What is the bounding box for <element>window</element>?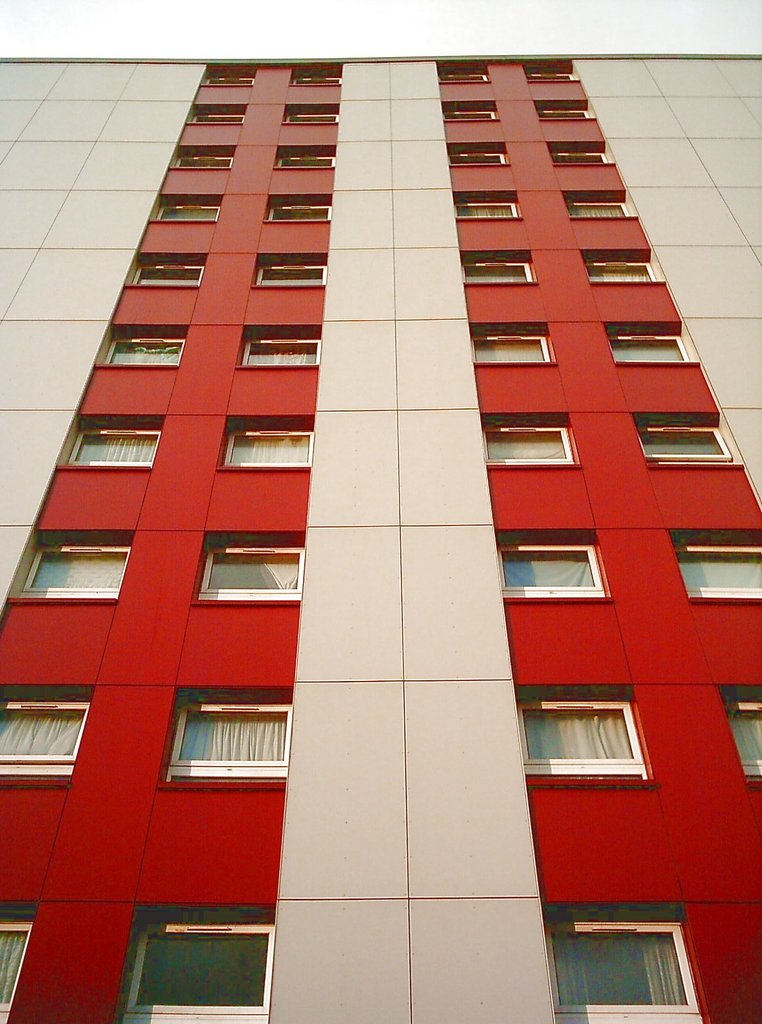
232, 426, 314, 467.
